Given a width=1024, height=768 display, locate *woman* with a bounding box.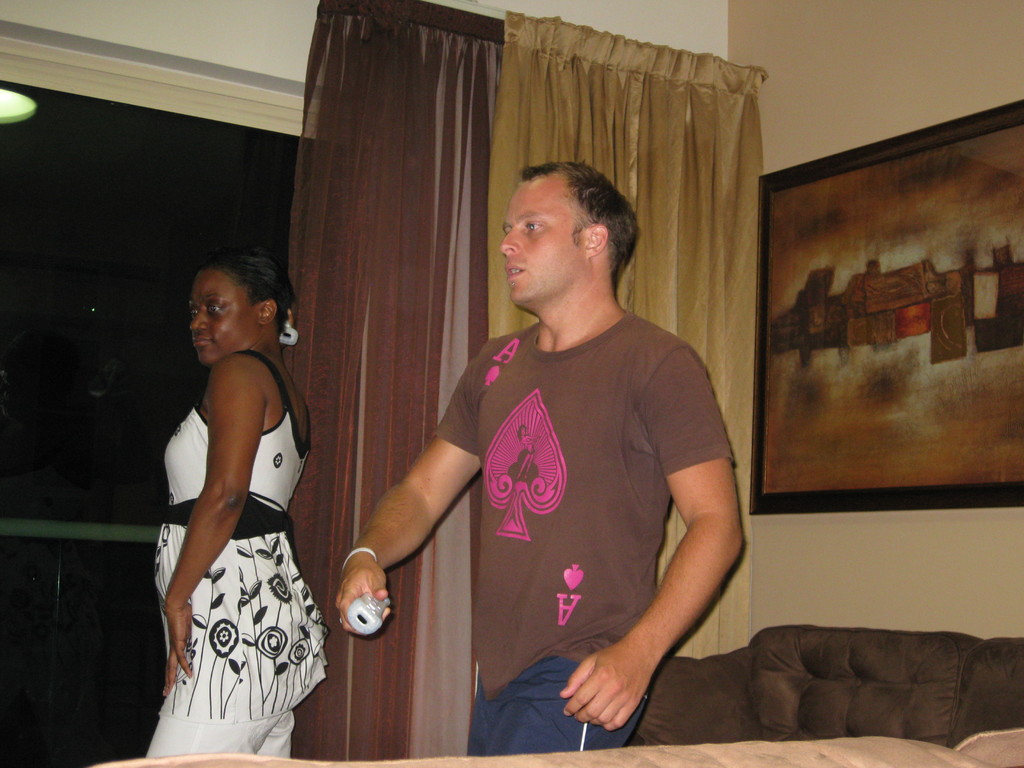
Located: left=142, top=252, right=332, bottom=758.
